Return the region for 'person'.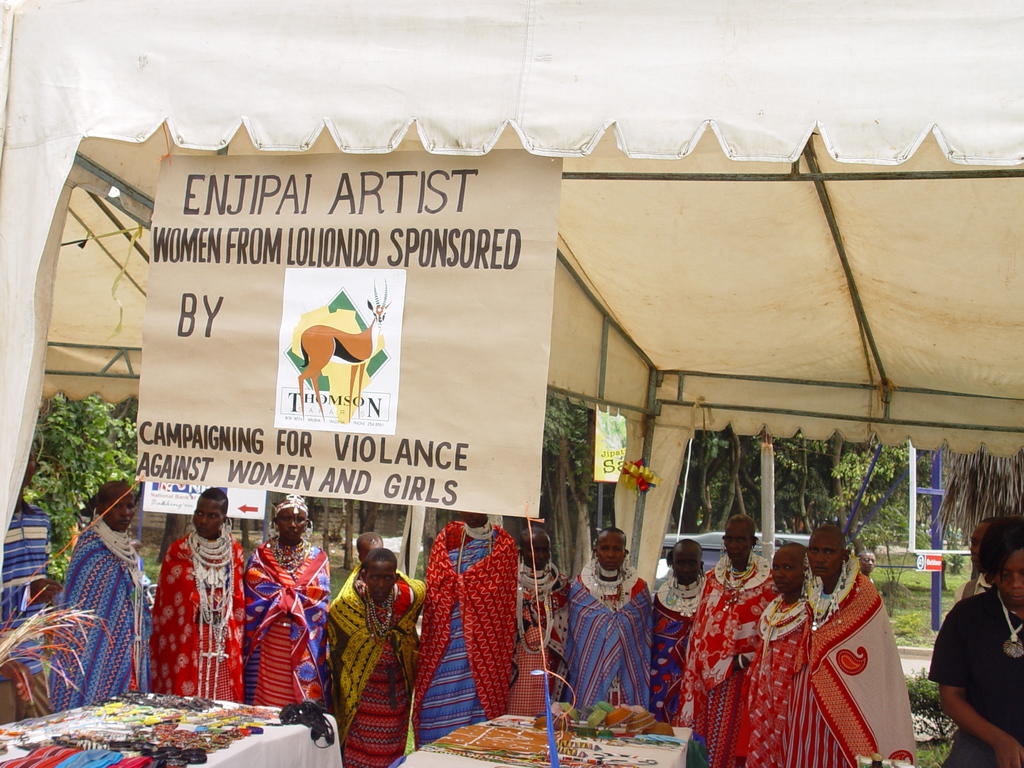
box=[726, 537, 806, 767].
